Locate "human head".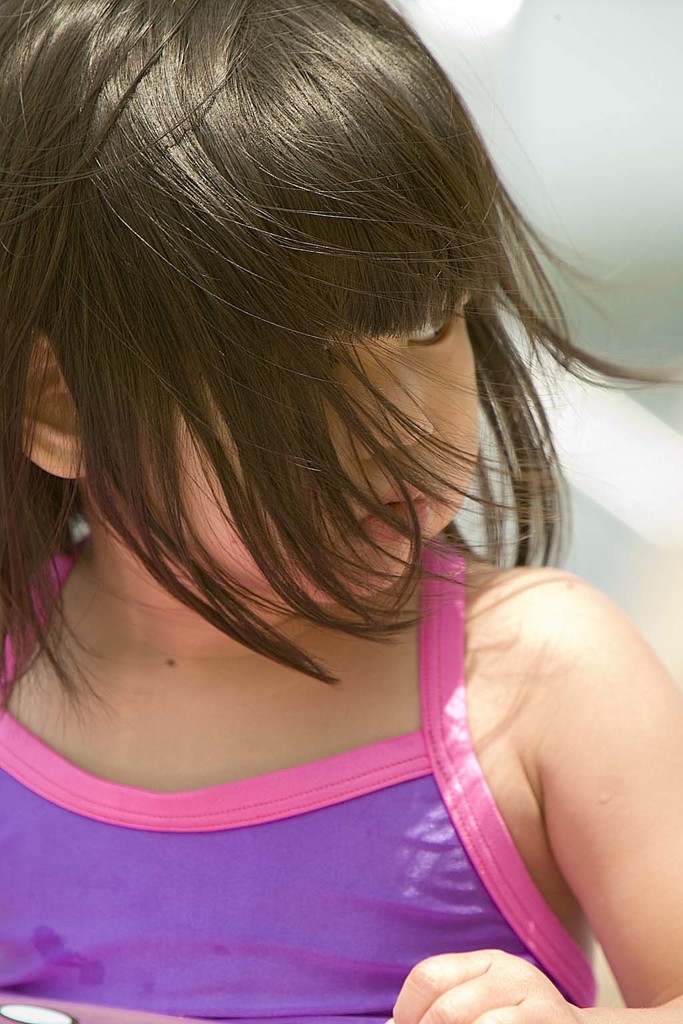
Bounding box: (left=45, top=25, right=563, bottom=510).
